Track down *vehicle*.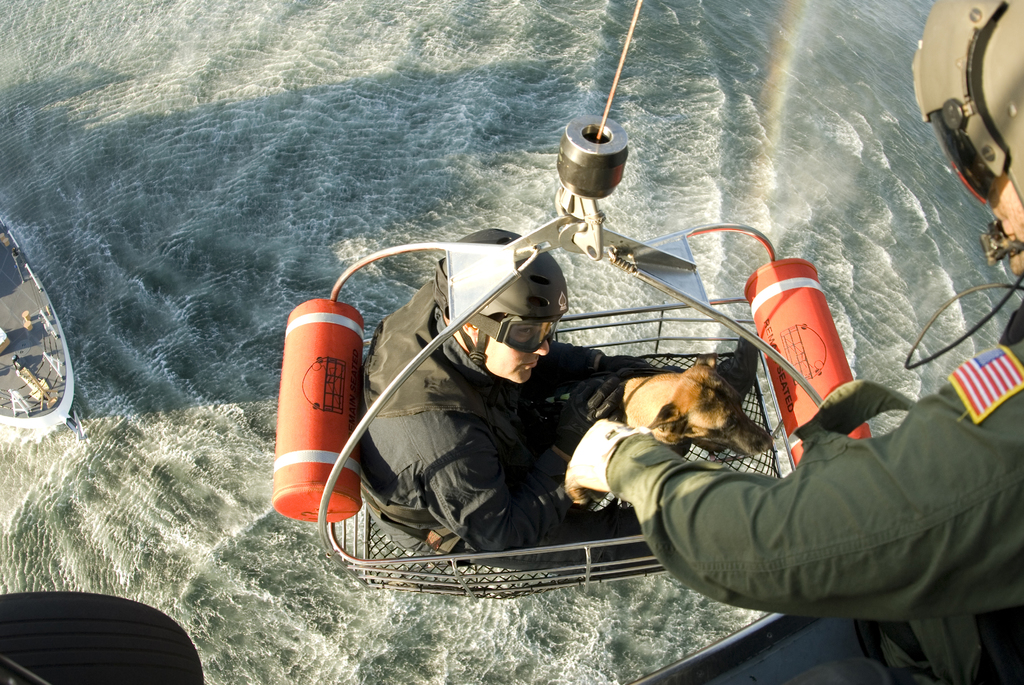
Tracked to region(0, 217, 87, 444).
